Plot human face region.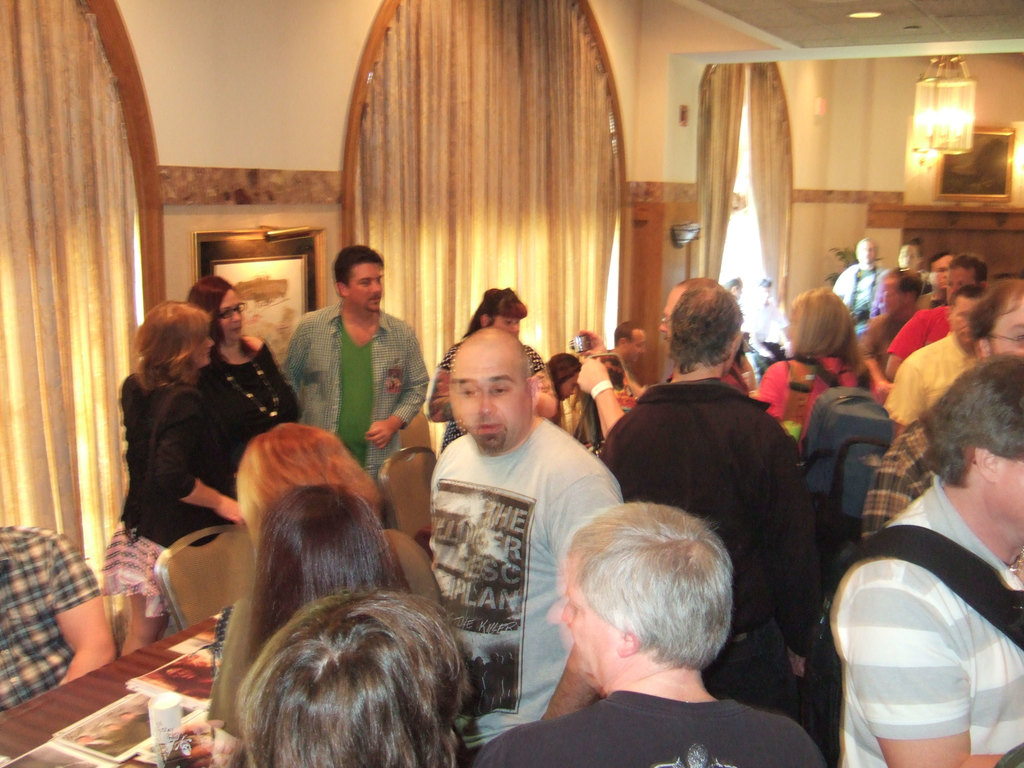
Plotted at crop(945, 265, 968, 291).
